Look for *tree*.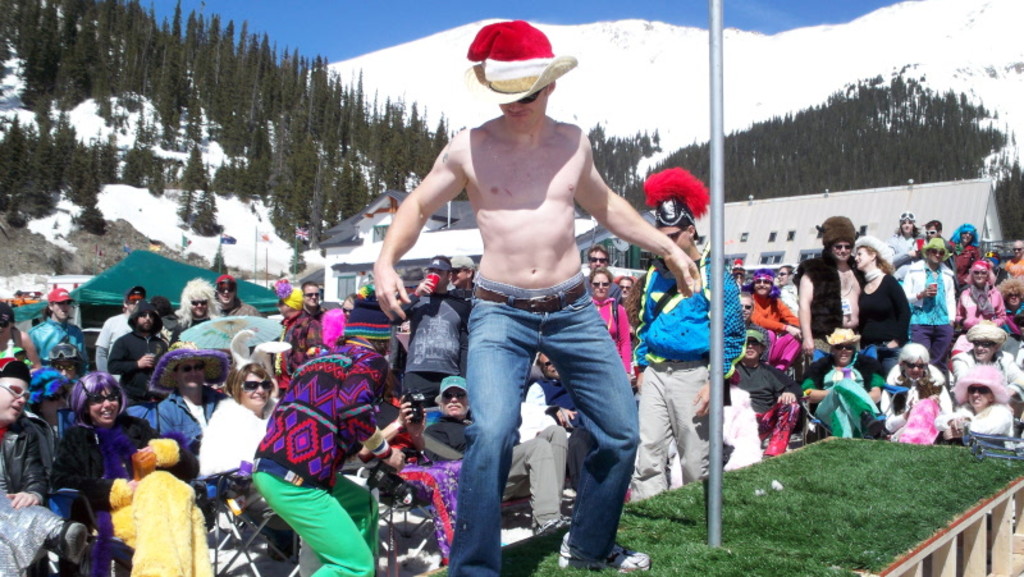
Found: pyautogui.locateOnScreen(774, 73, 1007, 175).
